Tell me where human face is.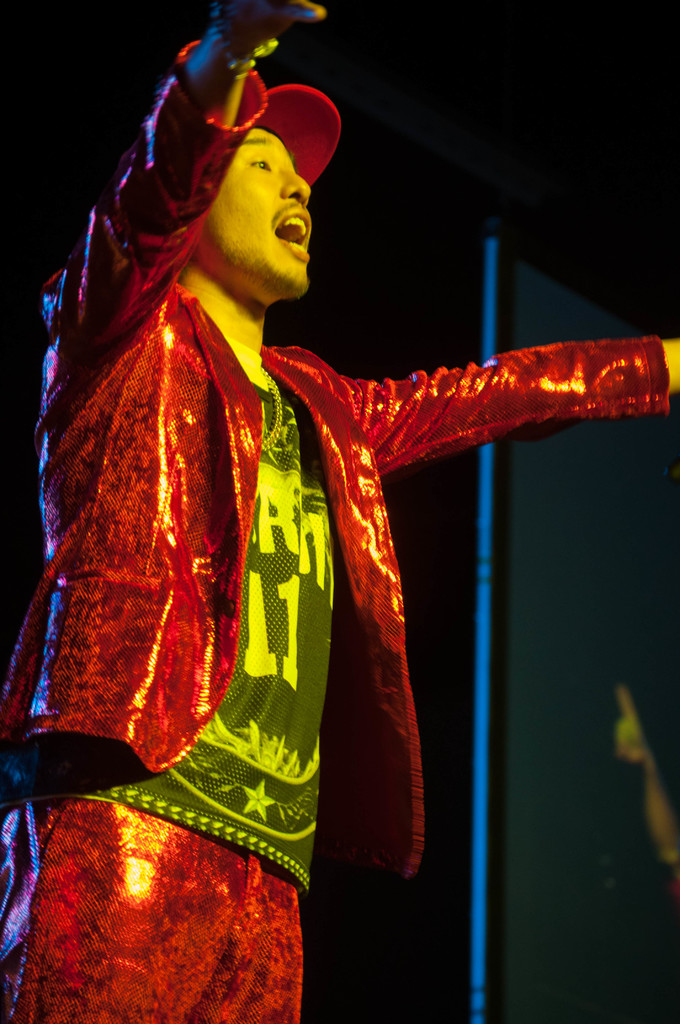
human face is at 197,123,314,300.
